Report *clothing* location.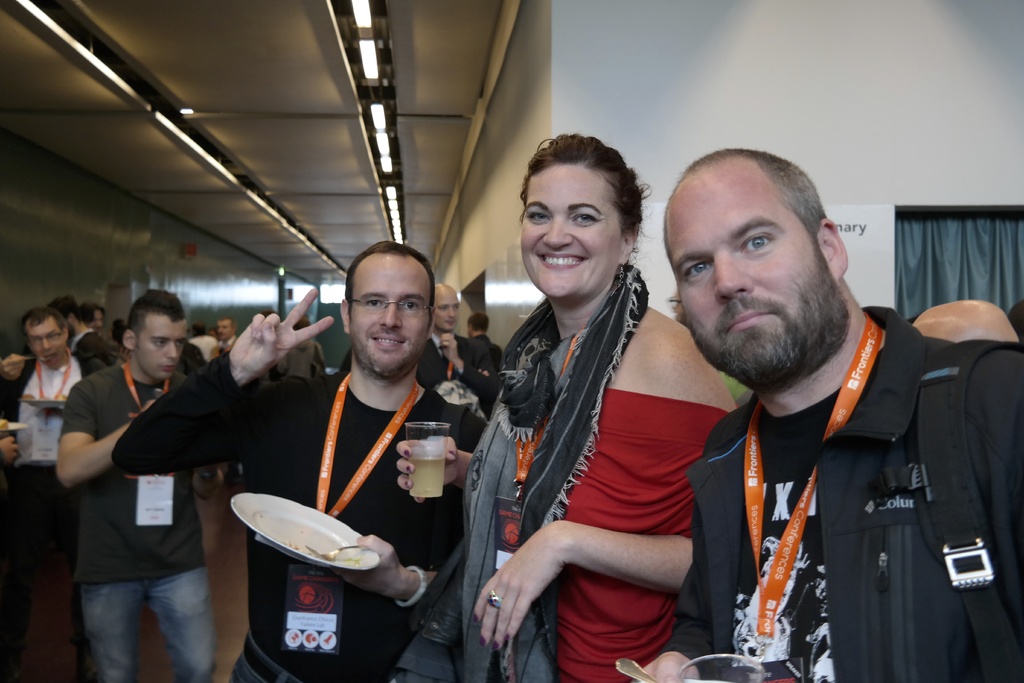
Report: 475 214 732 662.
